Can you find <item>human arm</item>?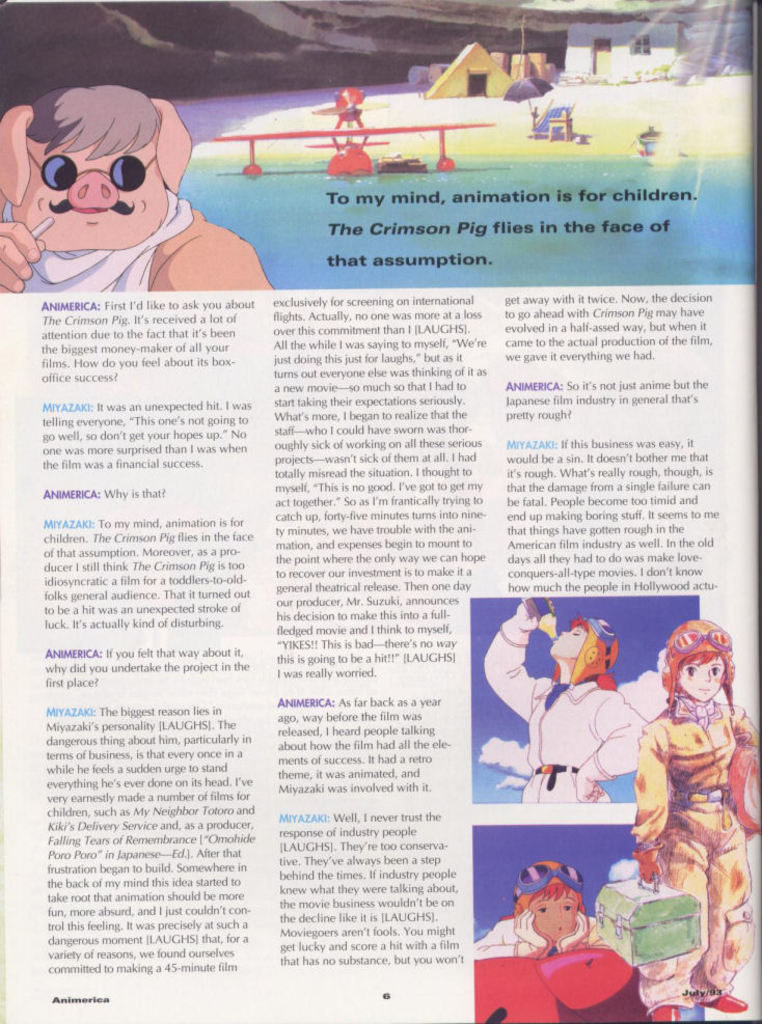
Yes, bounding box: rect(0, 212, 44, 308).
